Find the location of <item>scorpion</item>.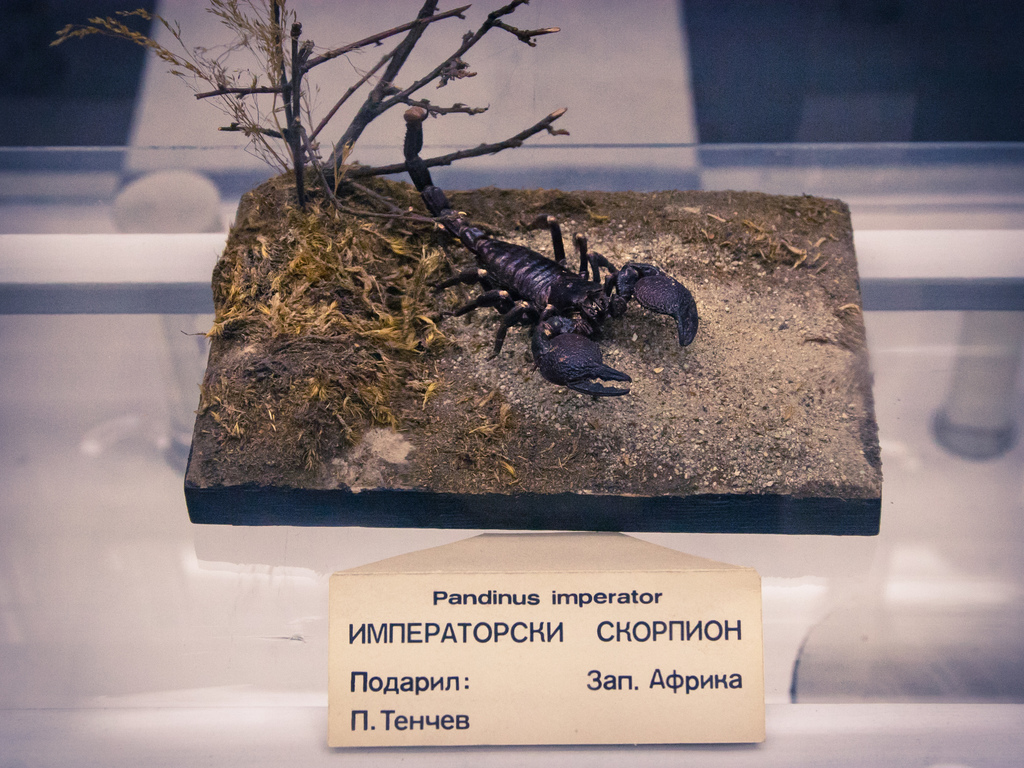
Location: x1=402, y1=108, x2=700, y2=404.
